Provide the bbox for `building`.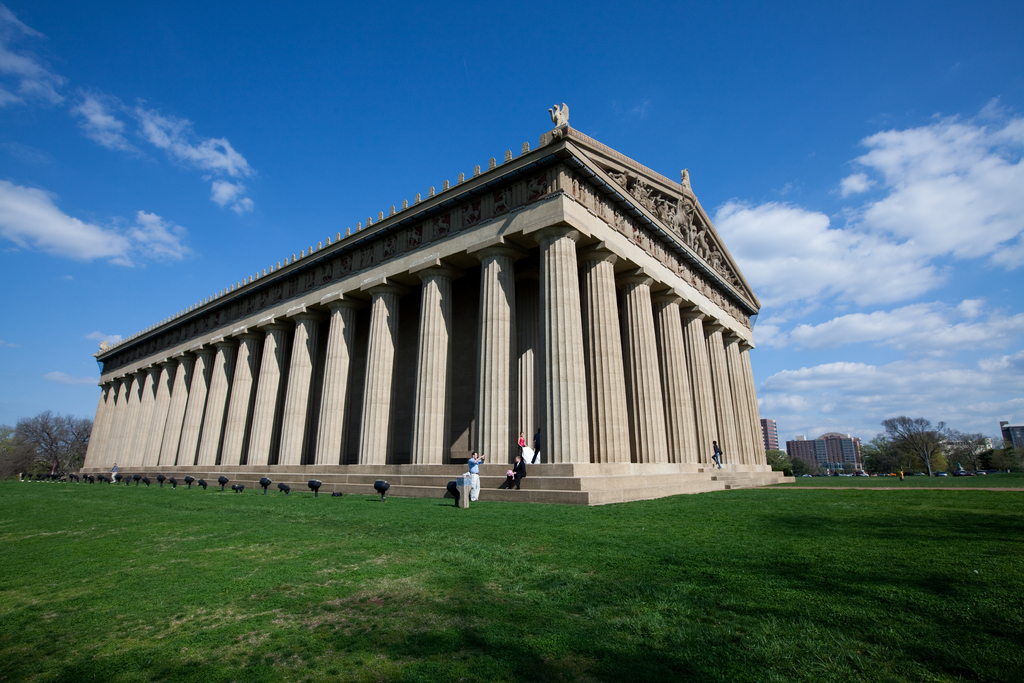
758,418,778,459.
